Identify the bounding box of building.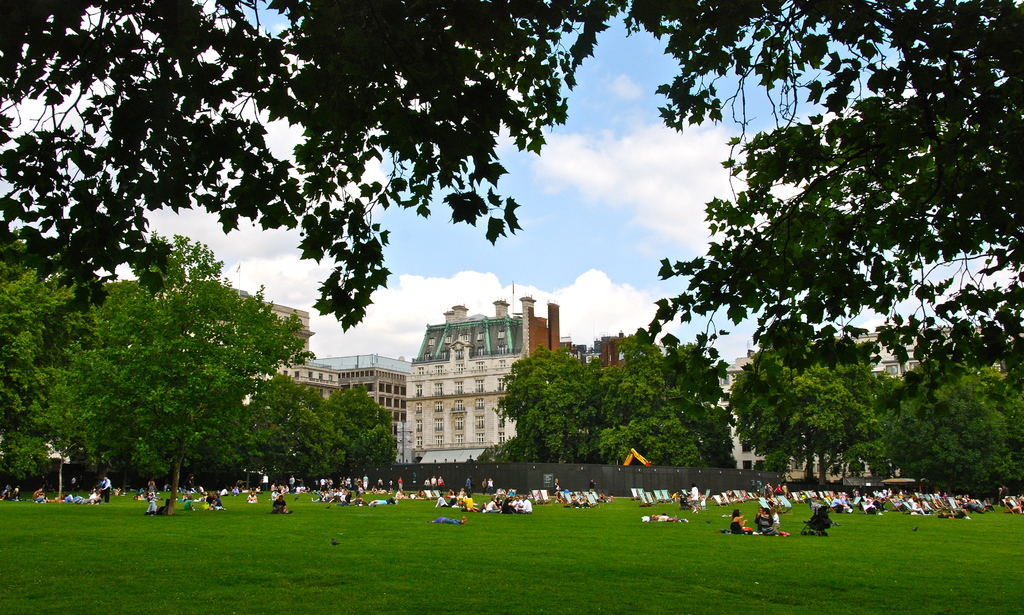
box(209, 299, 340, 400).
